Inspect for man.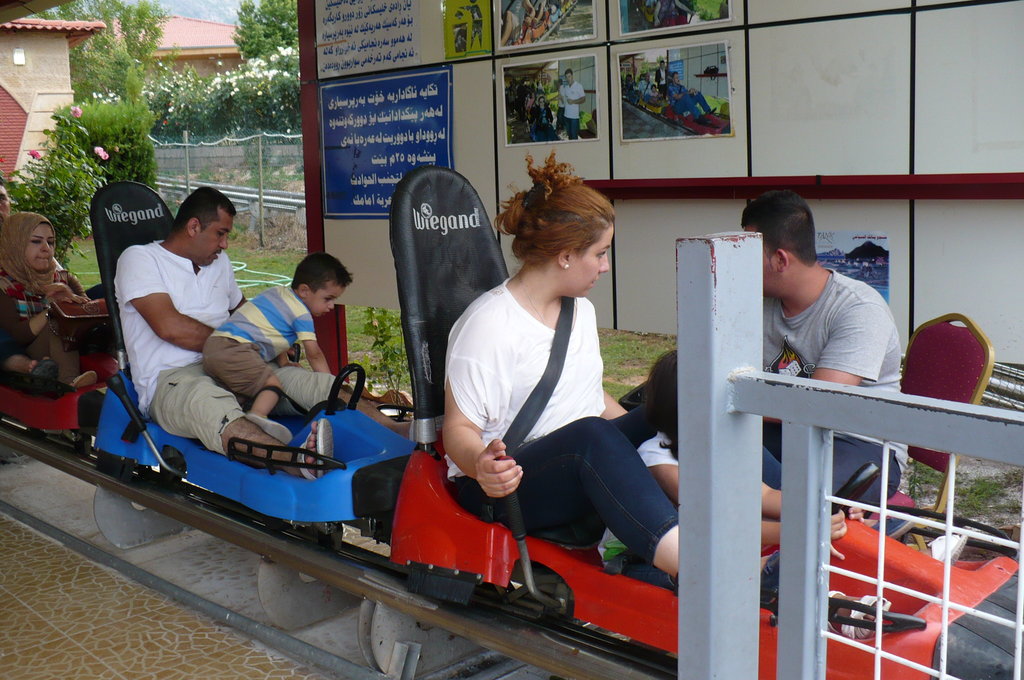
Inspection: 111, 182, 420, 477.
